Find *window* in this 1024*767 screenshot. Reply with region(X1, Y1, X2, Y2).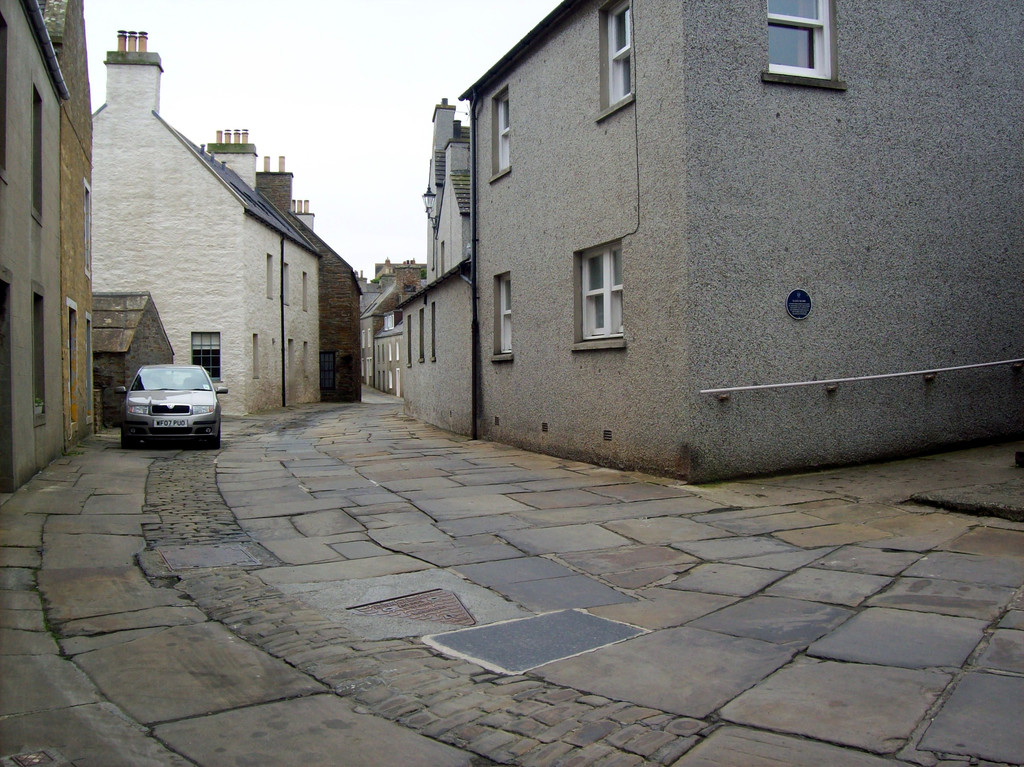
region(489, 271, 508, 374).
